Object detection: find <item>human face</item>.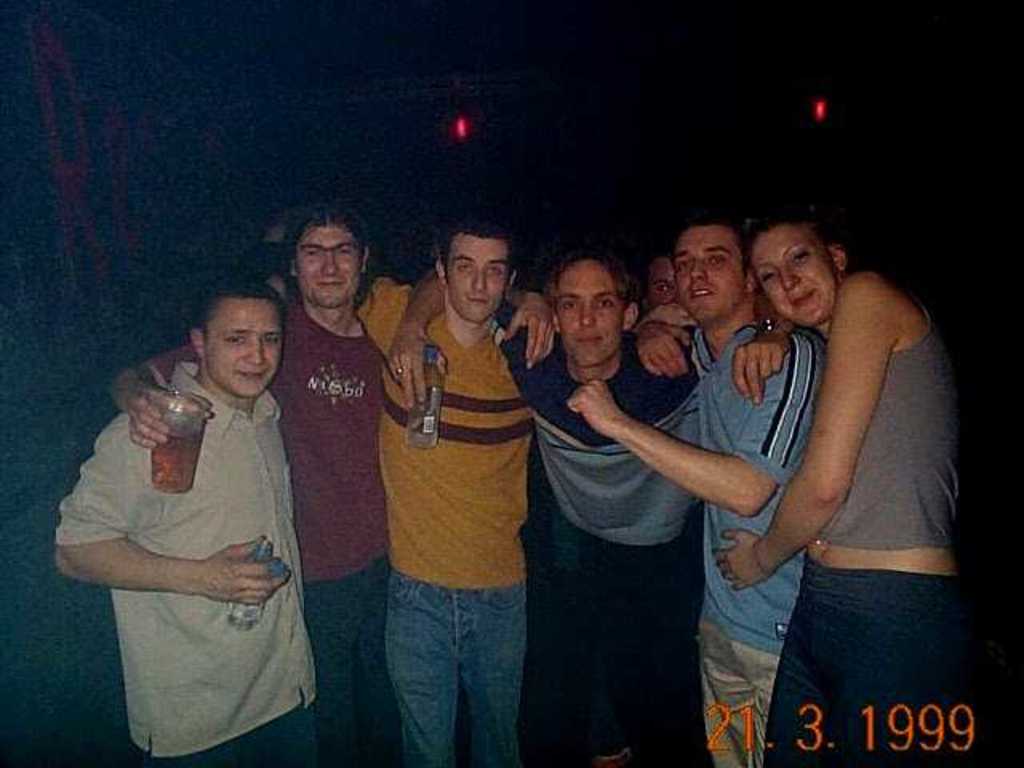
Rect(443, 232, 504, 322).
